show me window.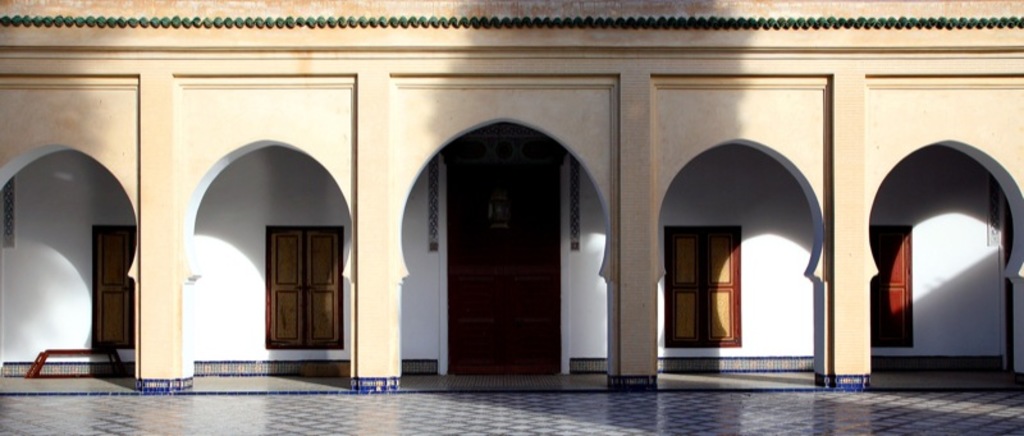
window is here: [x1=868, y1=226, x2=916, y2=353].
